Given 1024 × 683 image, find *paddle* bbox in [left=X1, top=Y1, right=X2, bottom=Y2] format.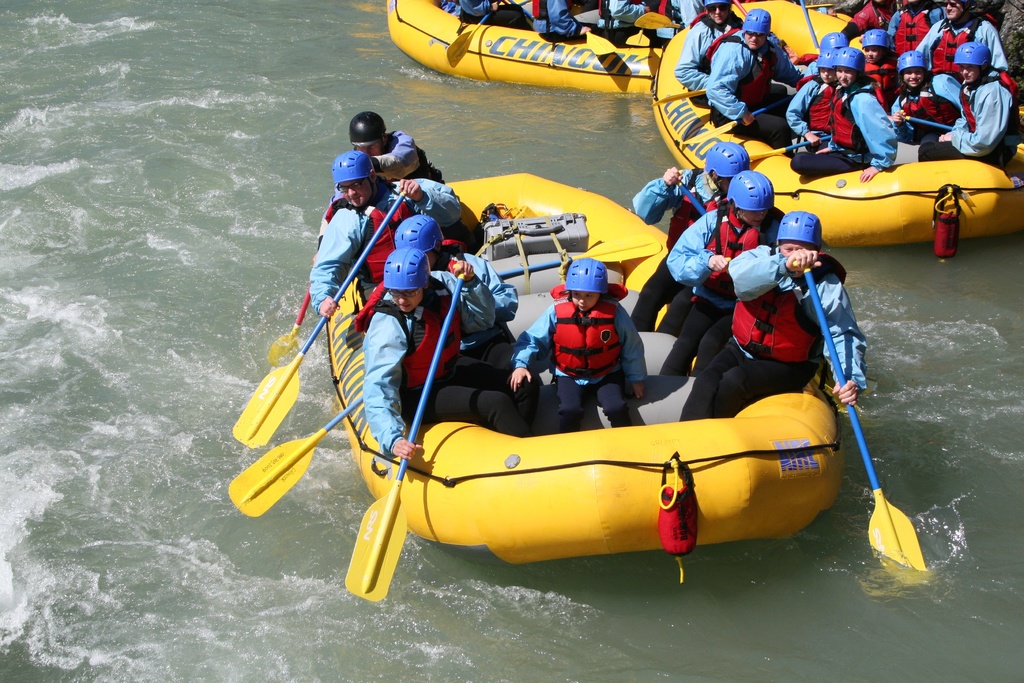
[left=645, top=80, right=729, bottom=110].
